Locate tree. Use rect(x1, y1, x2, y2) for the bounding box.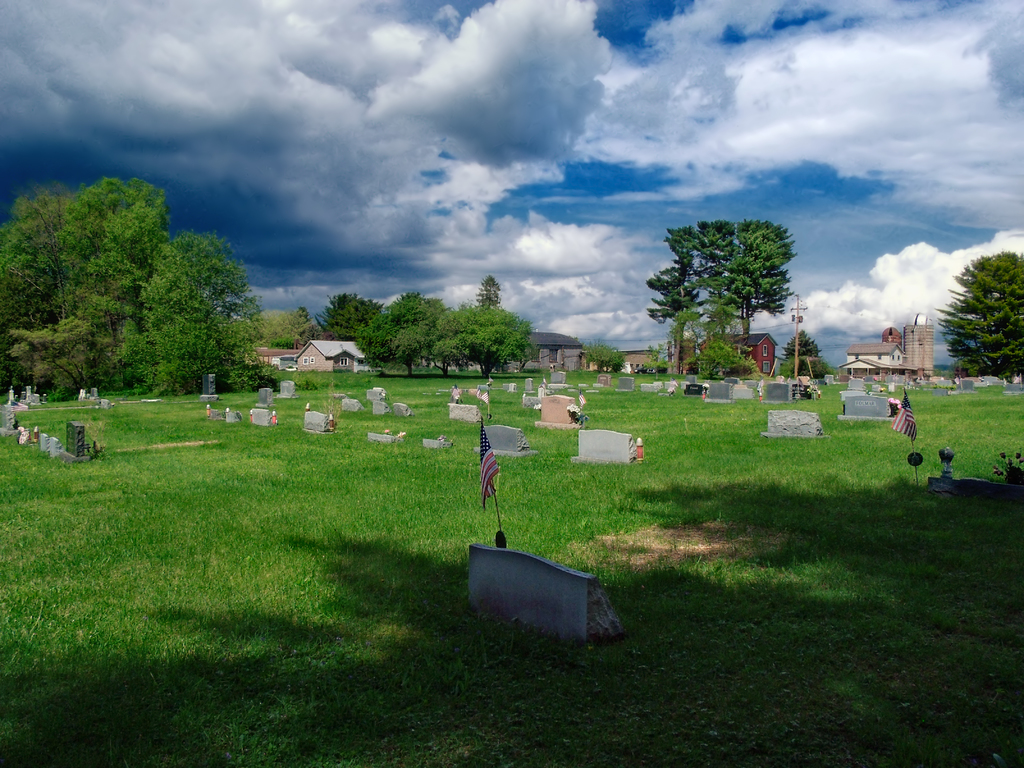
rect(477, 273, 499, 315).
